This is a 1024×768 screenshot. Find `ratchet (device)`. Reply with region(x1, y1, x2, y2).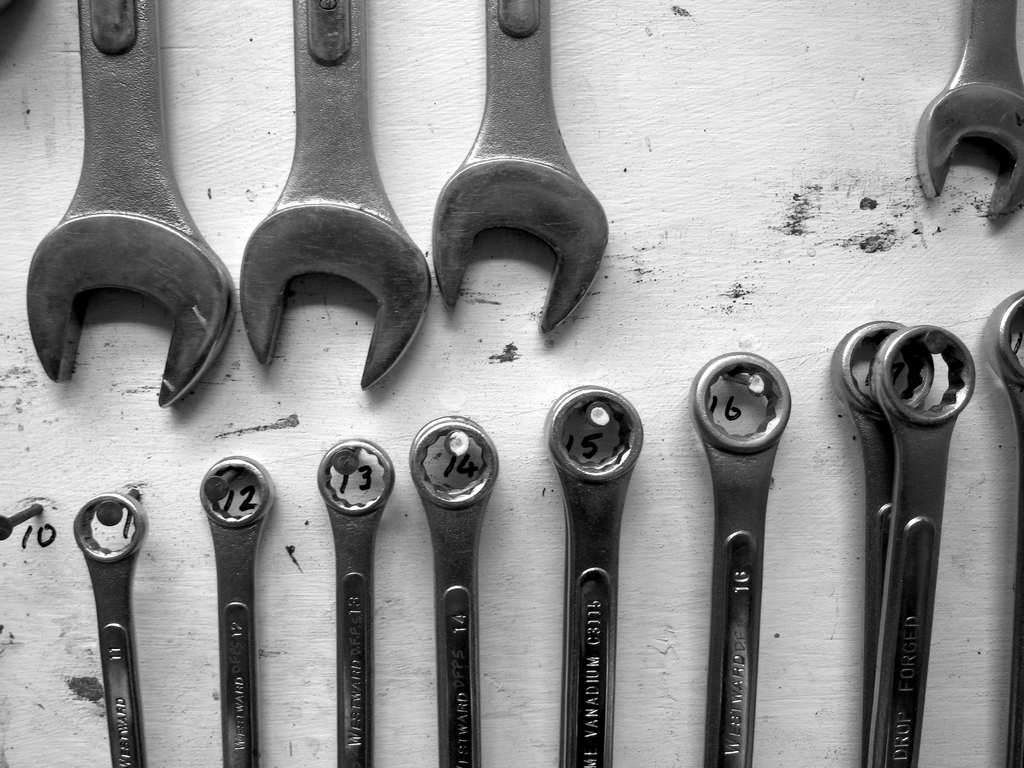
region(407, 409, 495, 767).
